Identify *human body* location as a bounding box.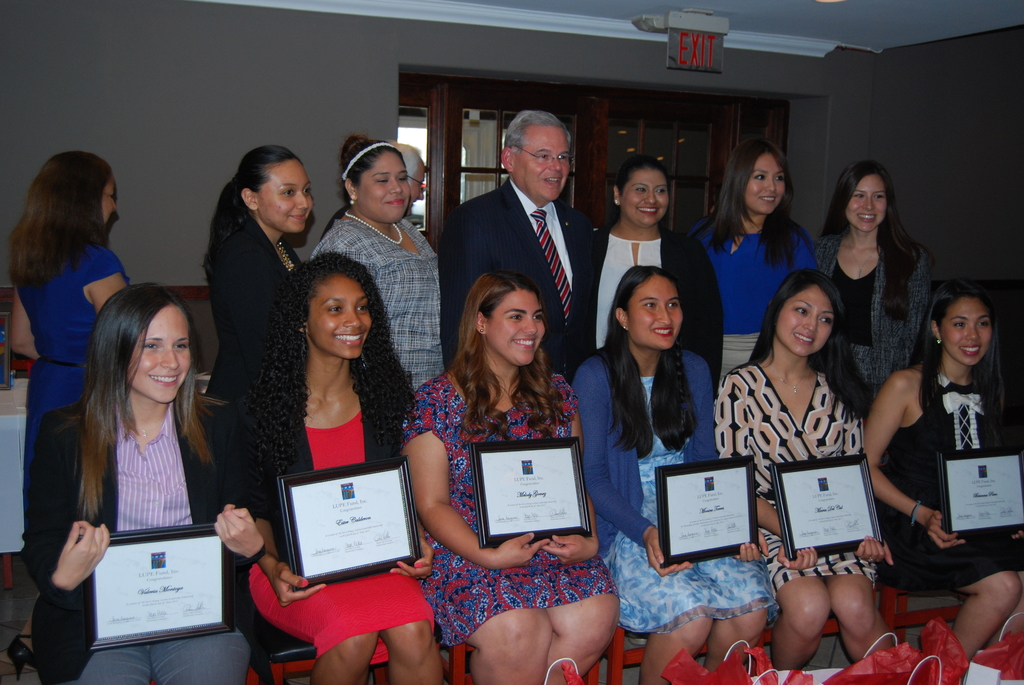
bbox=(397, 272, 622, 684).
